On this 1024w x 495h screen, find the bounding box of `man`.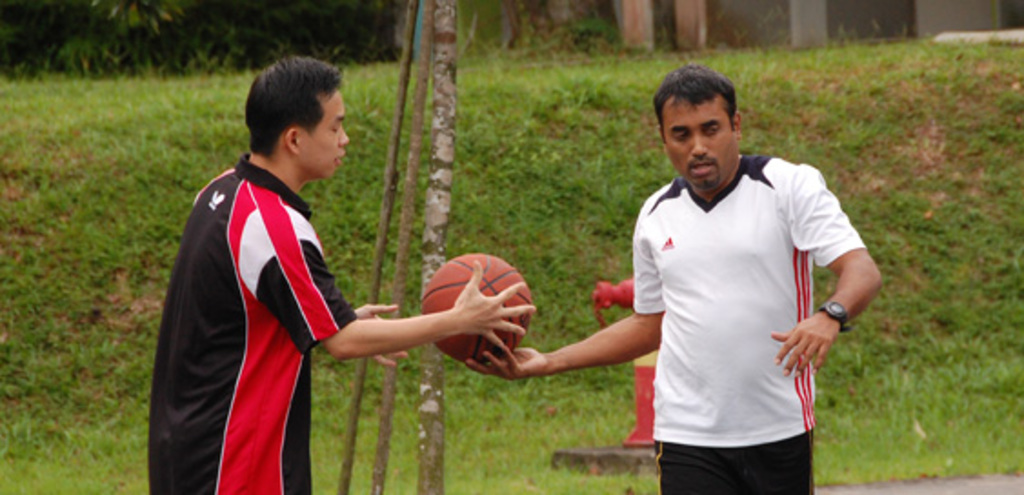
Bounding box: region(451, 55, 888, 493).
